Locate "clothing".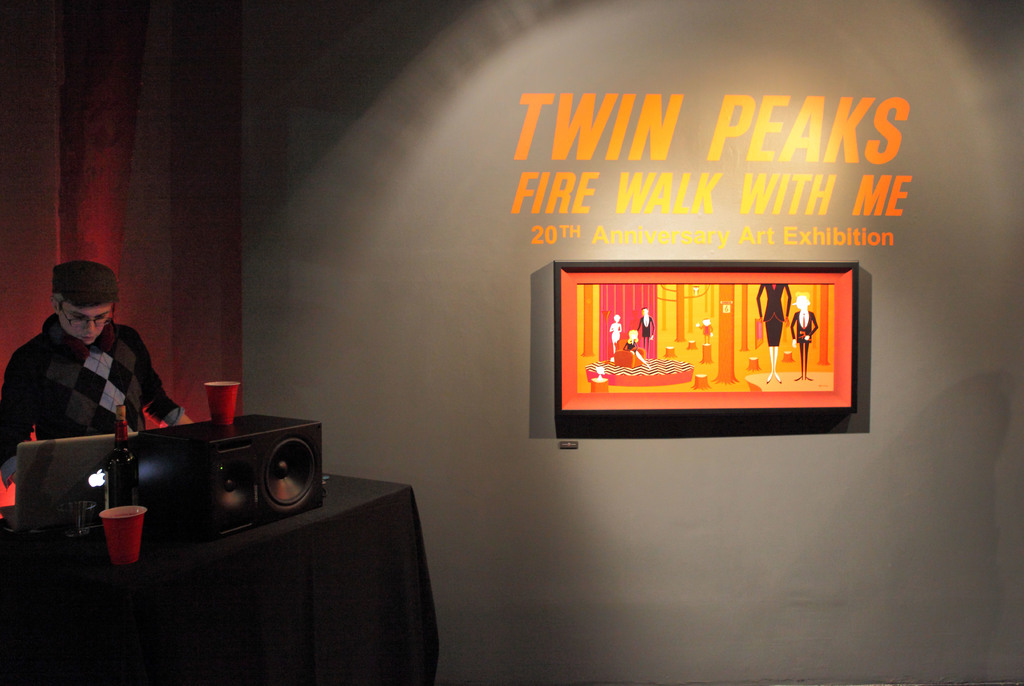
Bounding box: rect(11, 288, 168, 476).
